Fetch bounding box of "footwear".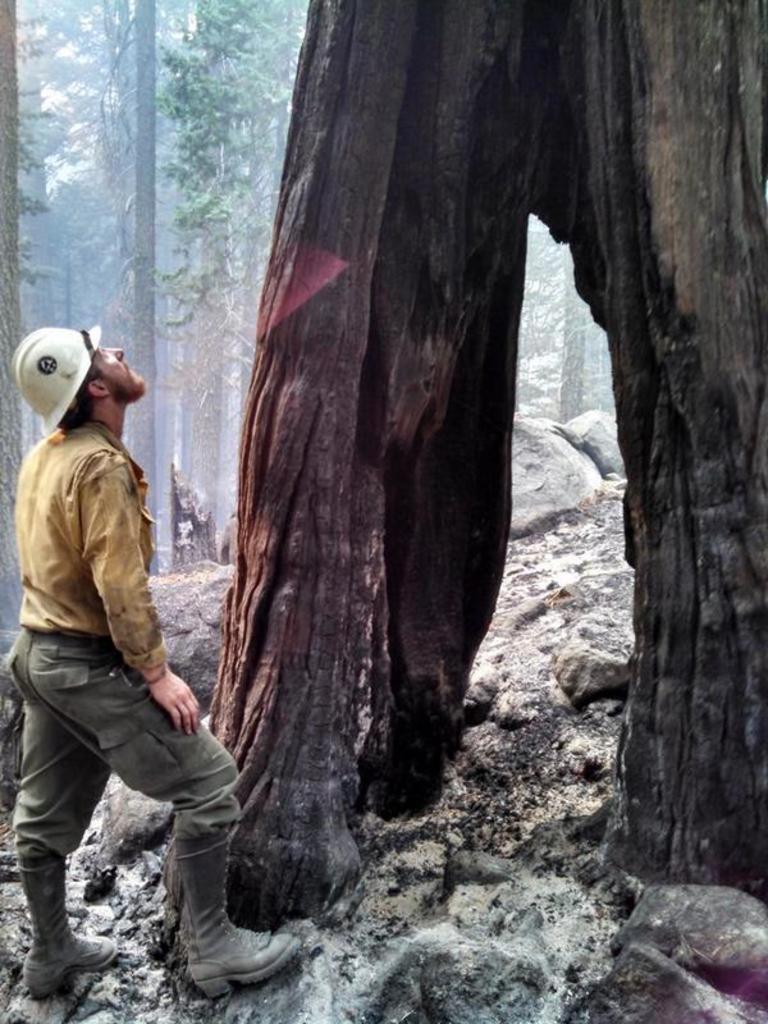
Bbox: crop(142, 820, 288, 1002).
